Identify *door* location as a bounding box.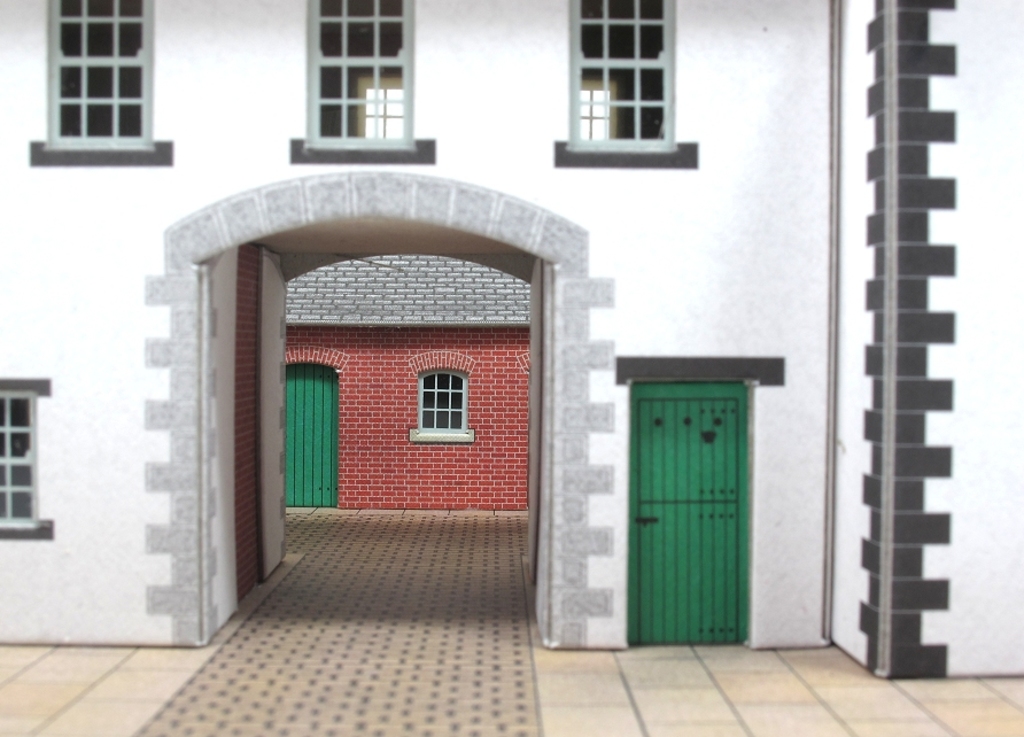
(x1=286, y1=365, x2=336, y2=507).
